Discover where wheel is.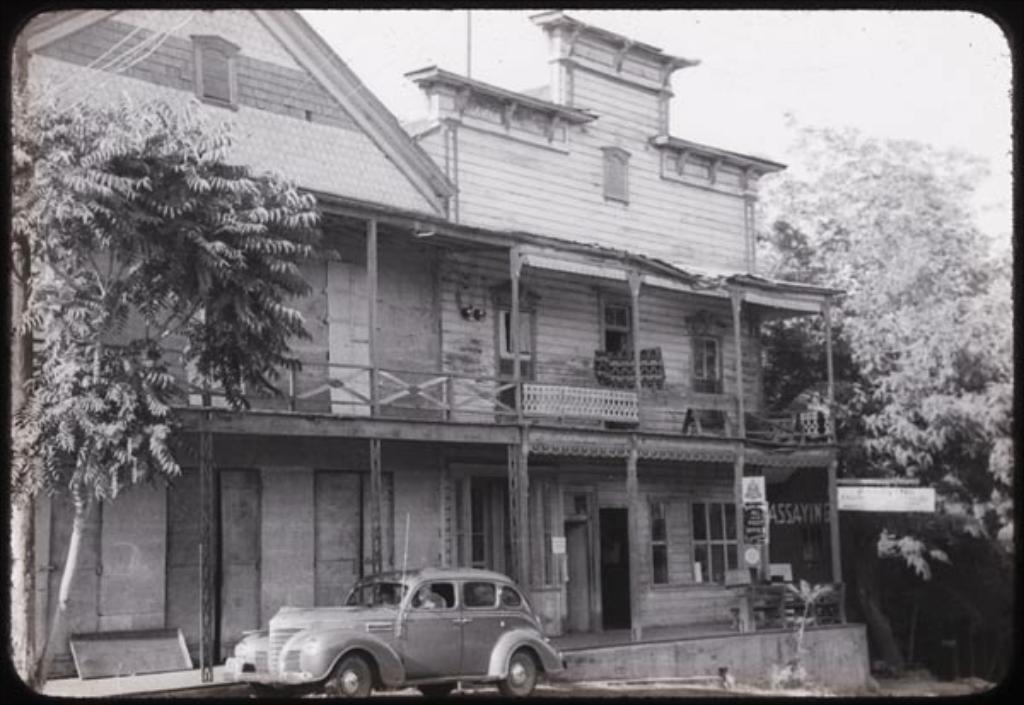
Discovered at 328 650 372 702.
